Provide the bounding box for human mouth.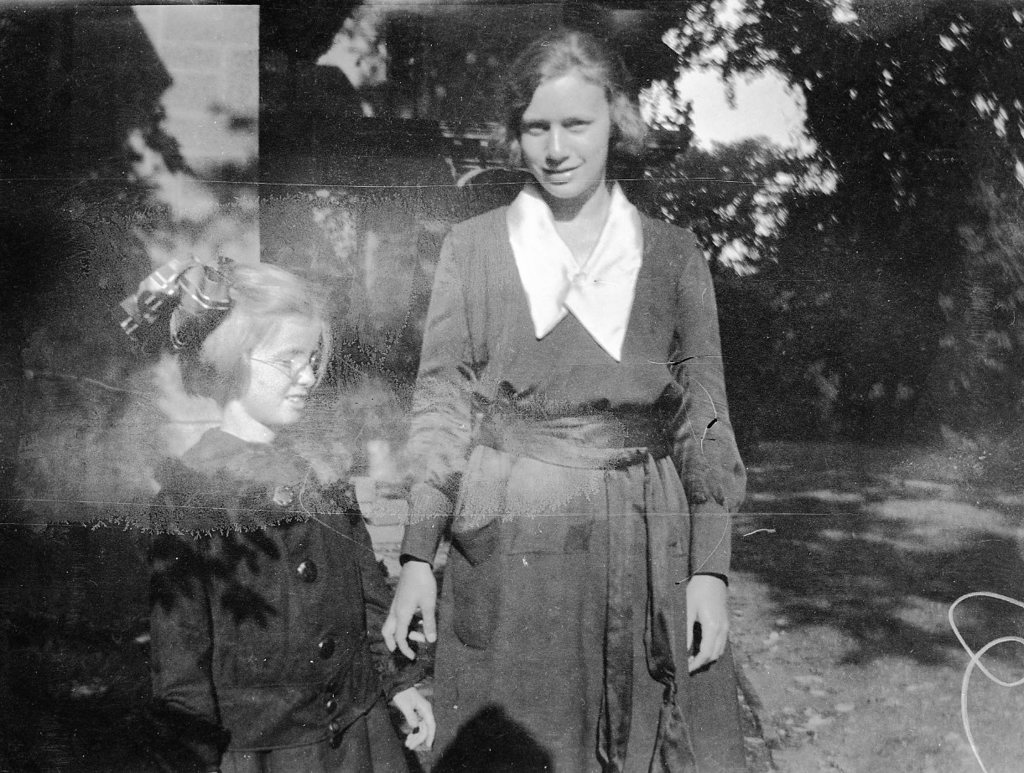
bbox=(542, 164, 580, 184).
